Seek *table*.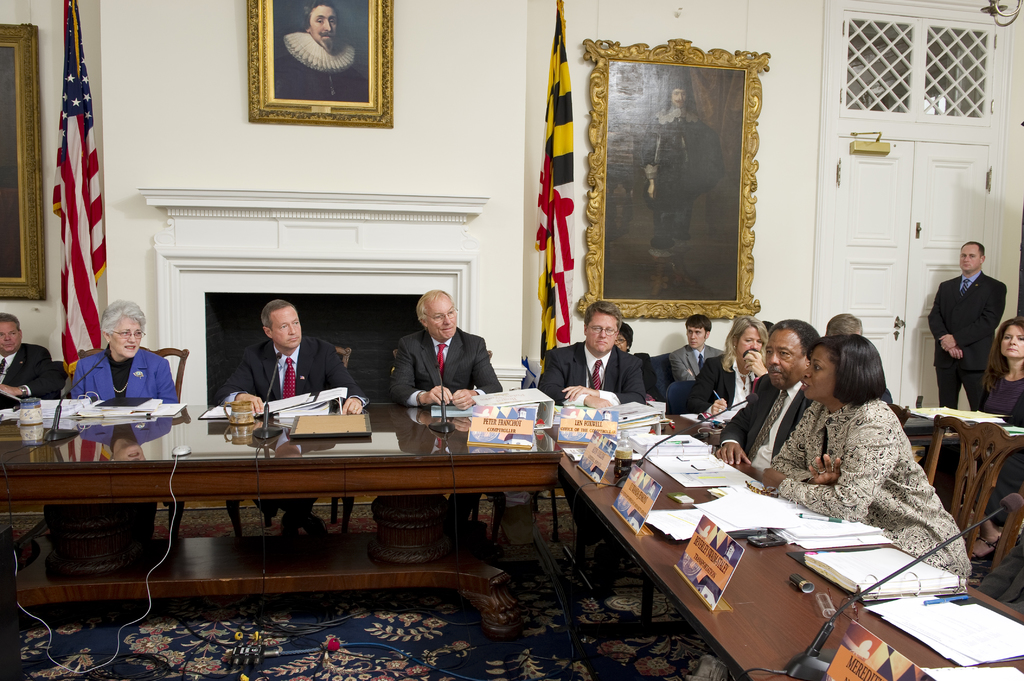
box(563, 421, 1020, 680).
